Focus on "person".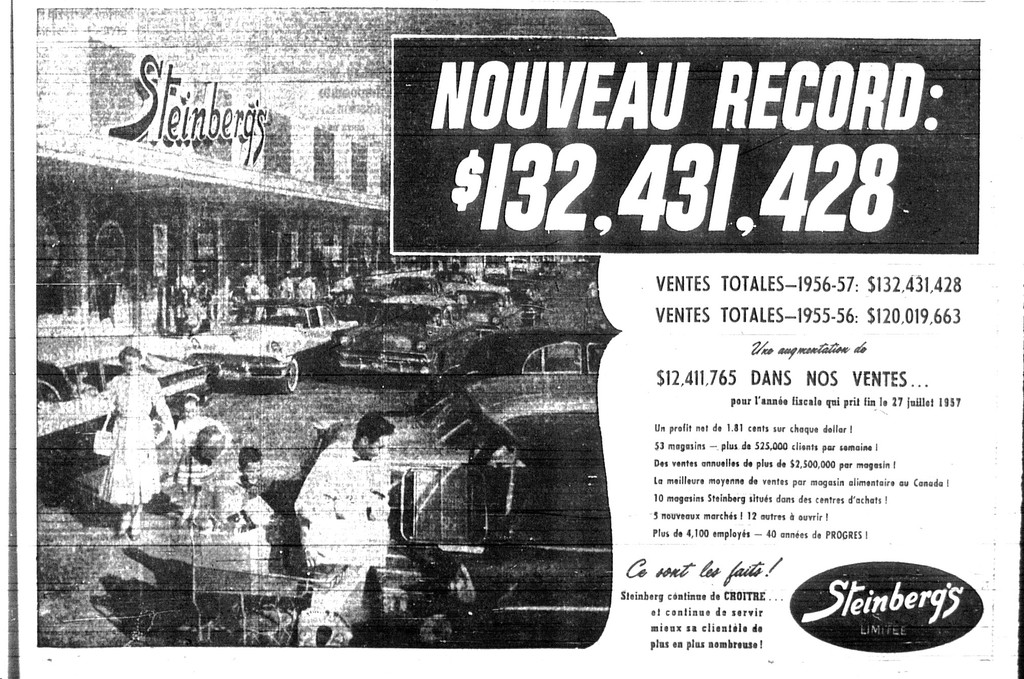
Focused at region(220, 443, 279, 555).
